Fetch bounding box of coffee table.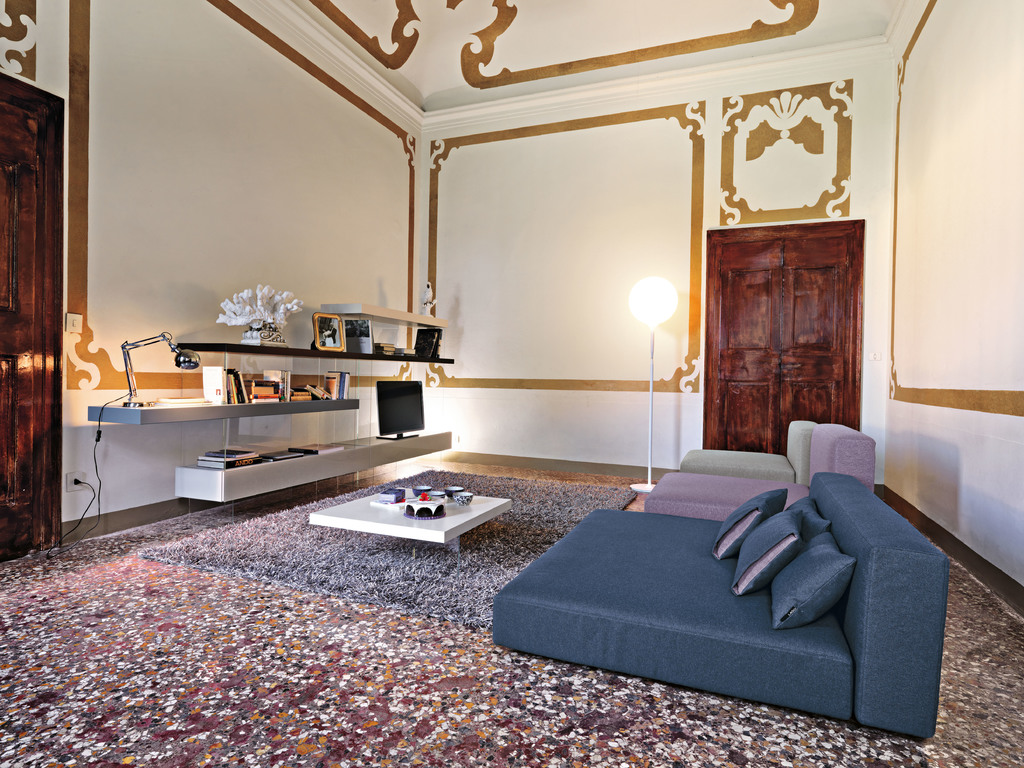
Bbox: [left=305, top=464, right=518, bottom=558].
